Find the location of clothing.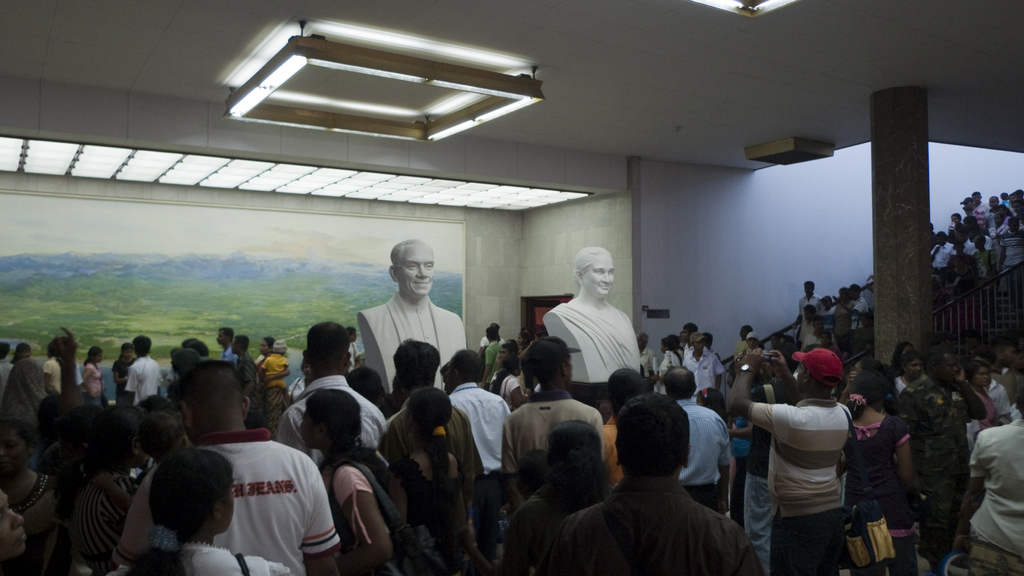
Location: [126,362,164,404].
